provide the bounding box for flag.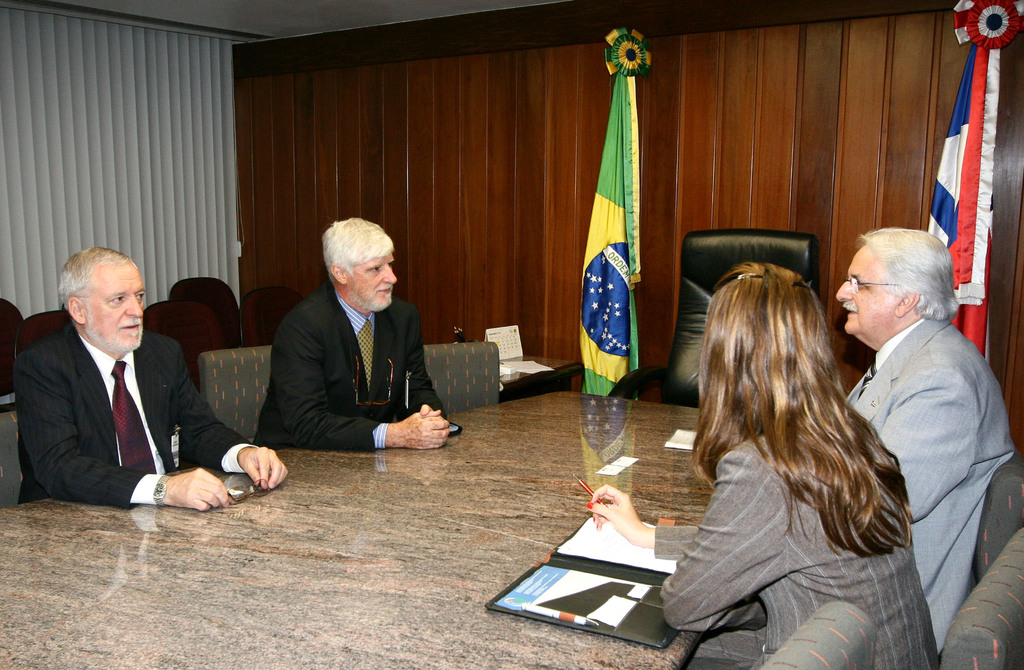
[580, 68, 638, 396].
